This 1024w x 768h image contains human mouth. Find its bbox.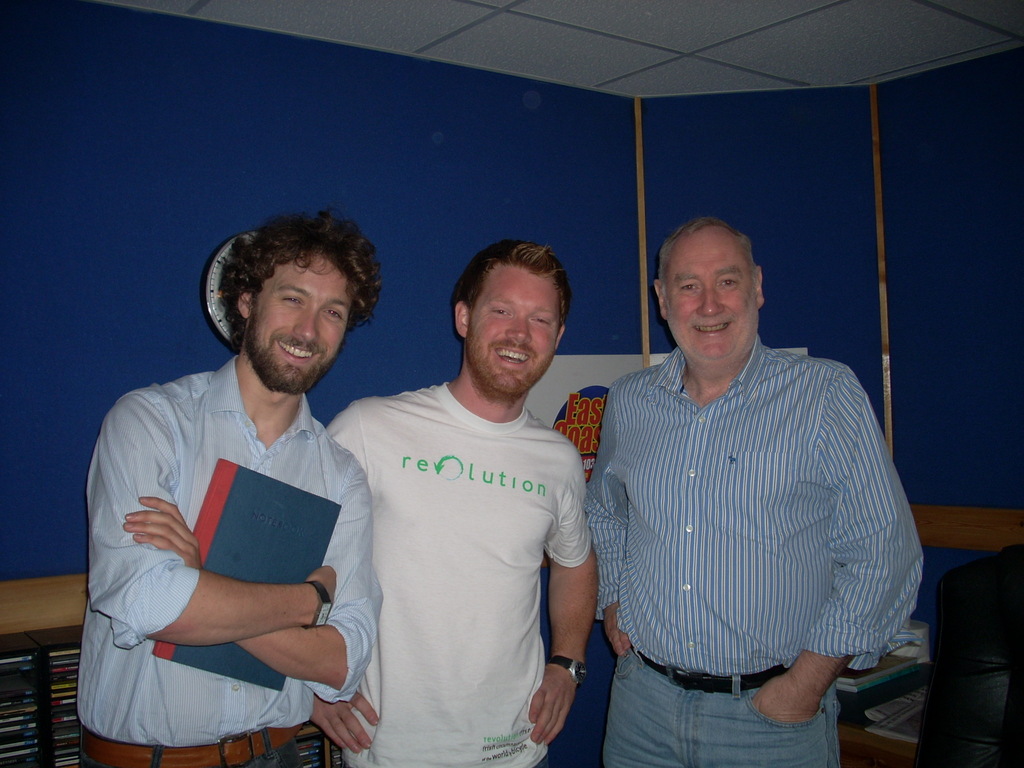
bbox=[690, 324, 735, 335].
